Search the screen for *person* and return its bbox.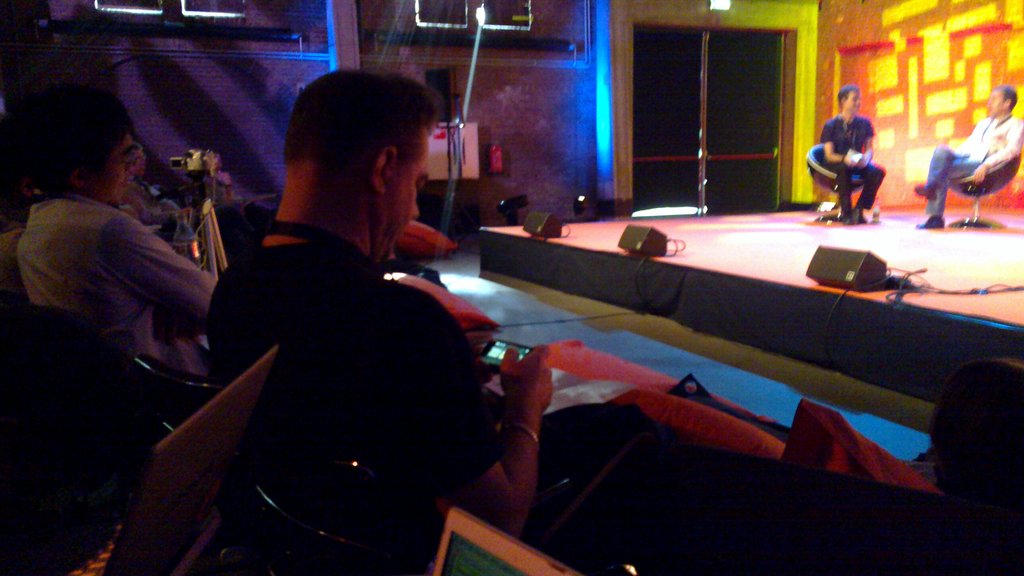
Found: Rect(912, 86, 1023, 233).
